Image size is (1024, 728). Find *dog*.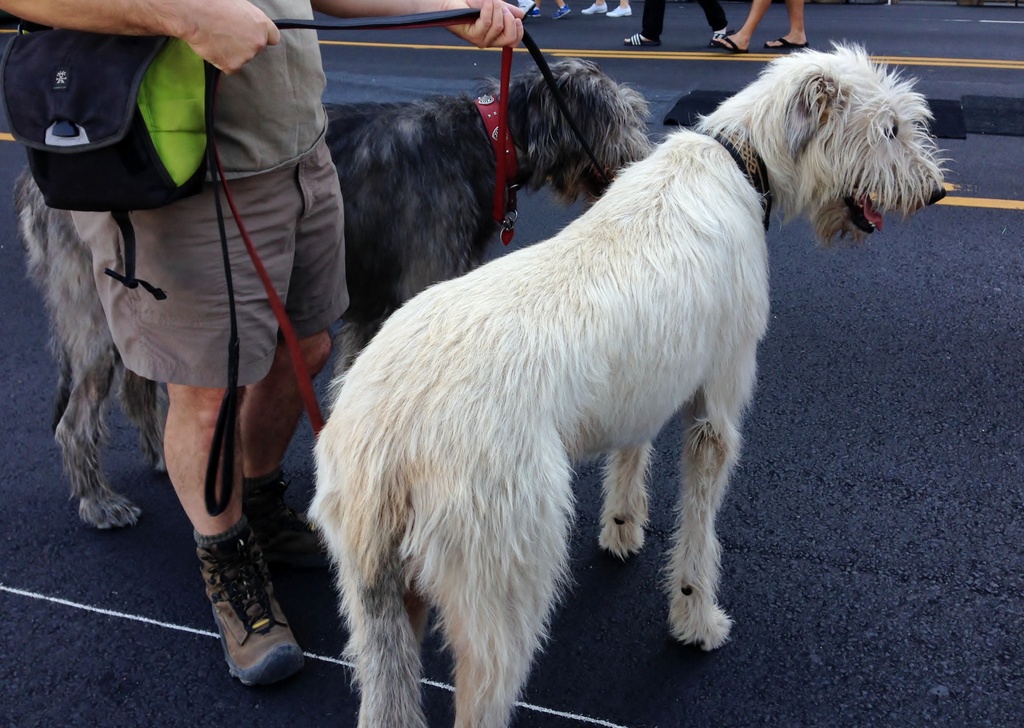
bbox(16, 58, 661, 528).
